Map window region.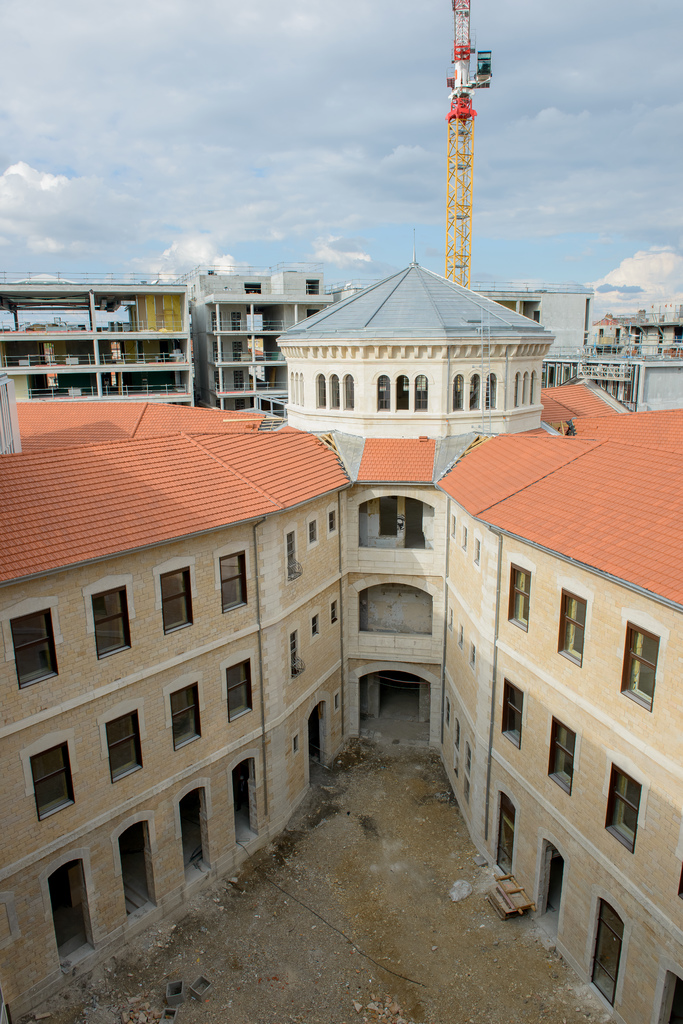
Mapped to crop(486, 374, 498, 409).
